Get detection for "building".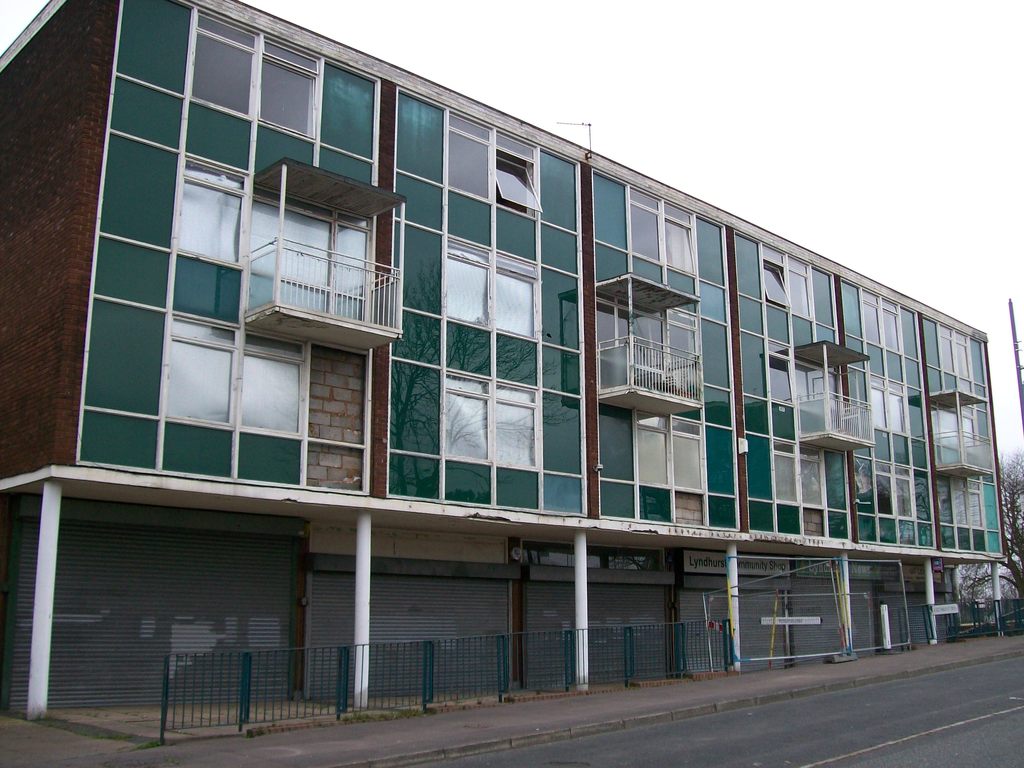
Detection: select_region(0, 0, 1023, 746).
